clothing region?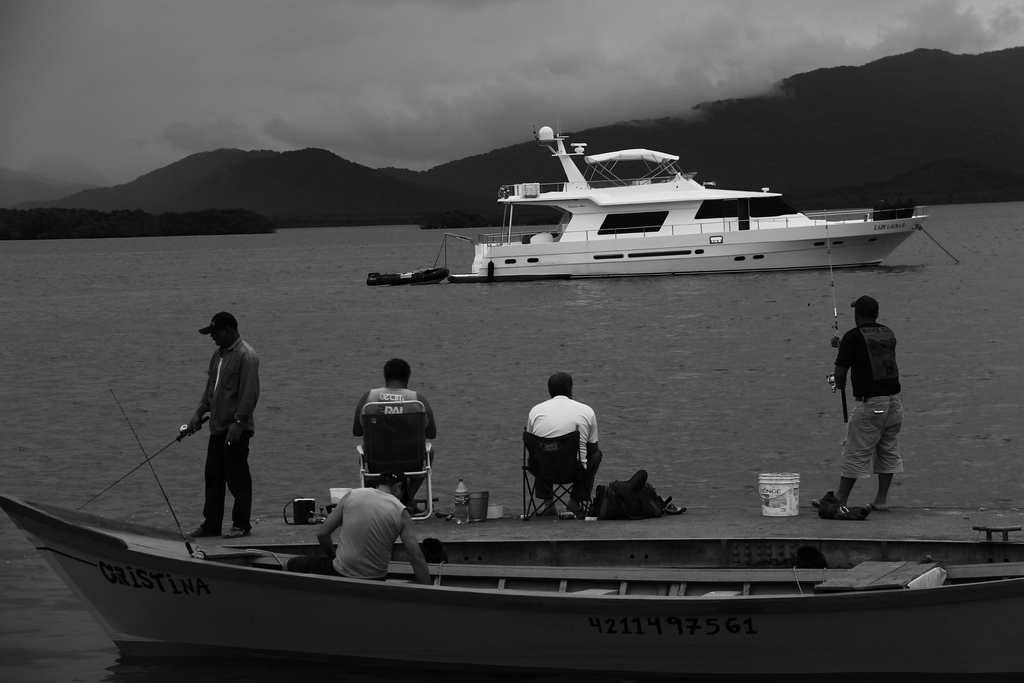
x1=828, y1=288, x2=920, y2=515
